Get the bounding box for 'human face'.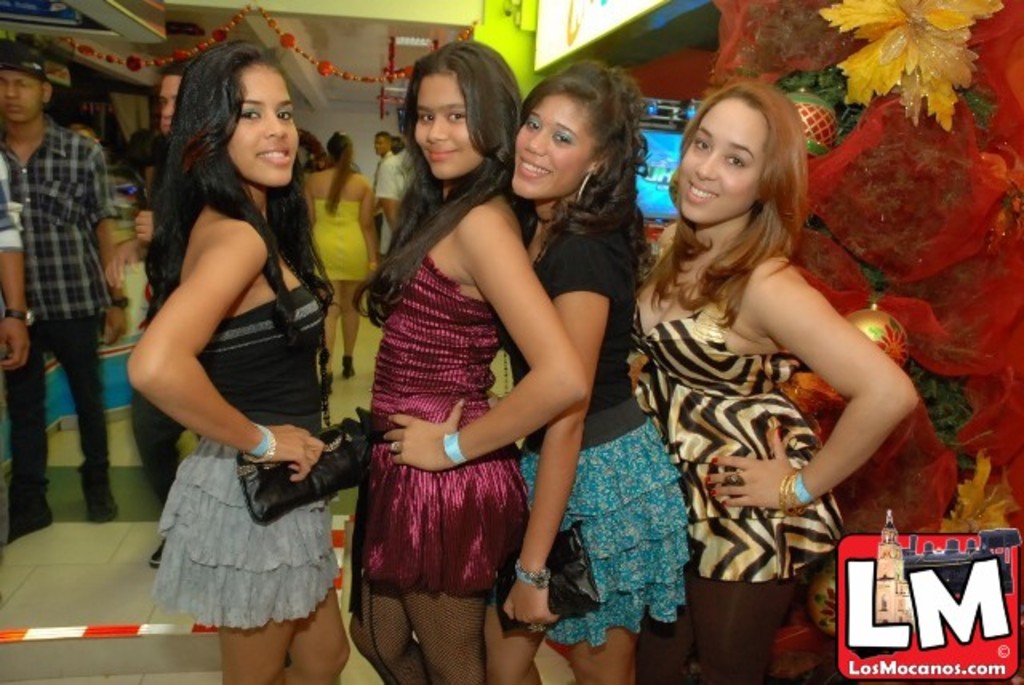
locate(510, 90, 598, 198).
